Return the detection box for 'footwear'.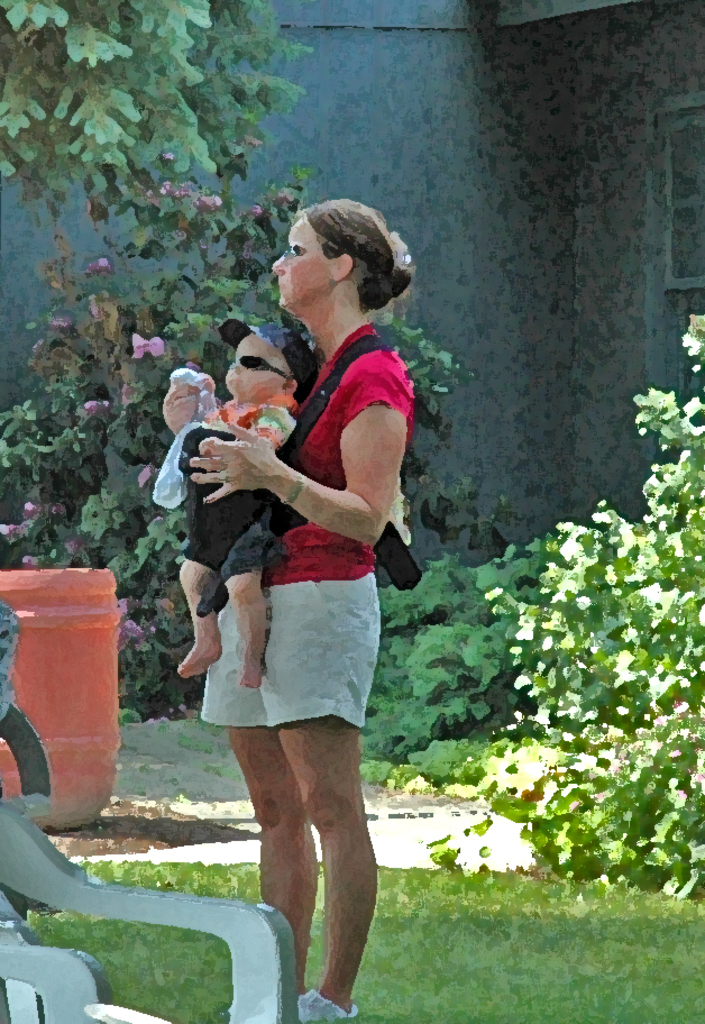
<region>301, 990, 364, 1023</region>.
